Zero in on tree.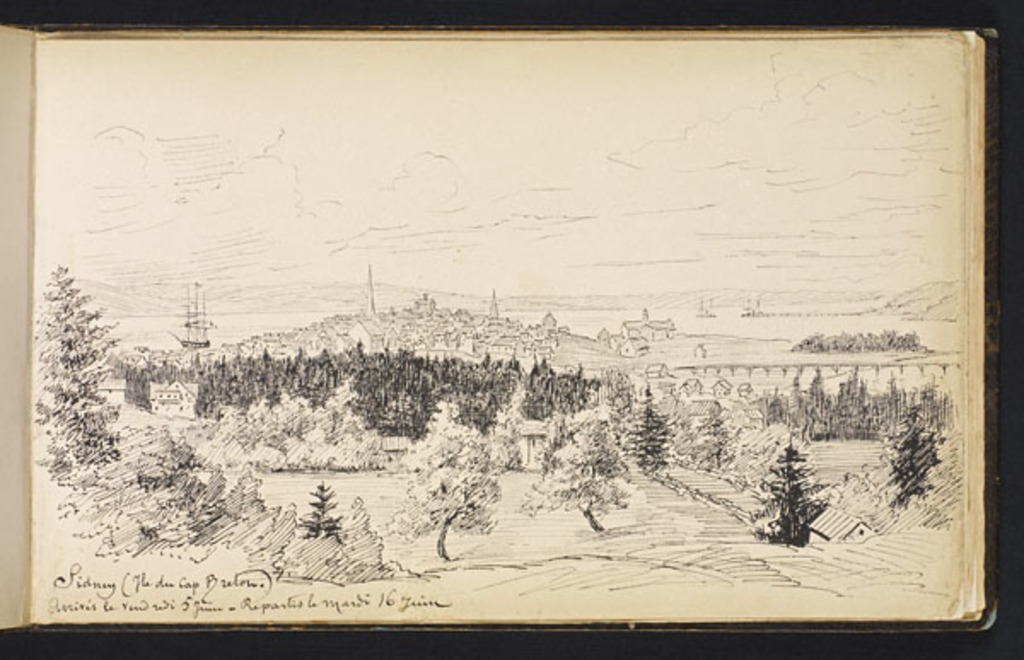
Zeroed in: crop(877, 402, 951, 507).
